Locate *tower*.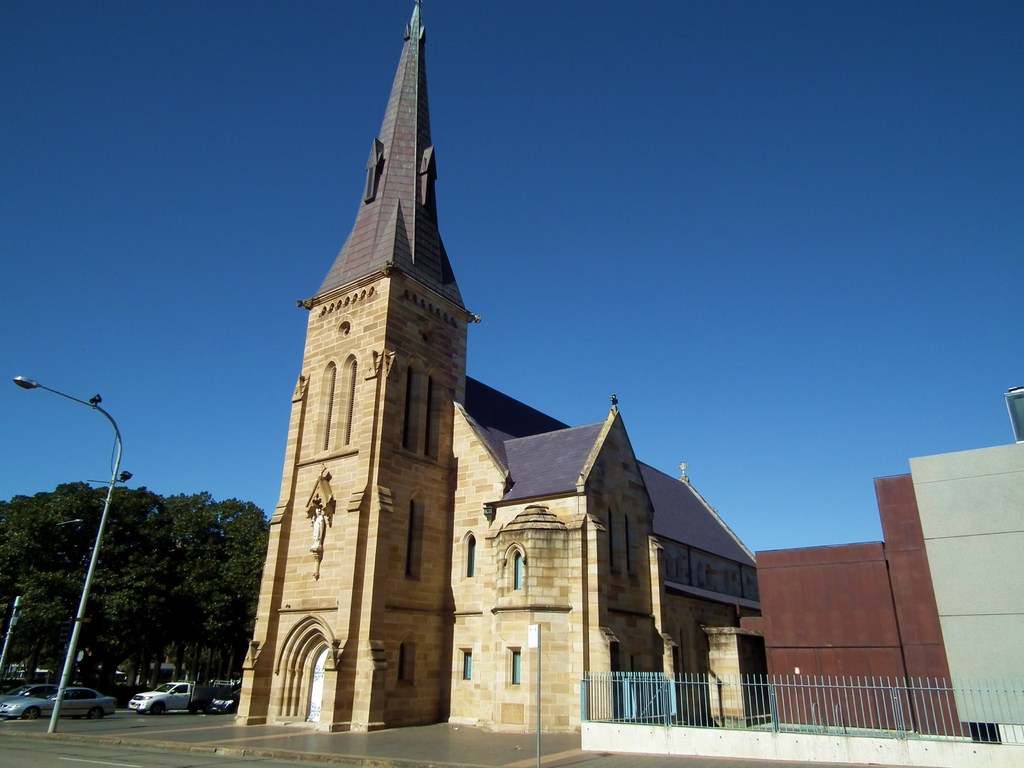
Bounding box: (238, 0, 479, 716).
